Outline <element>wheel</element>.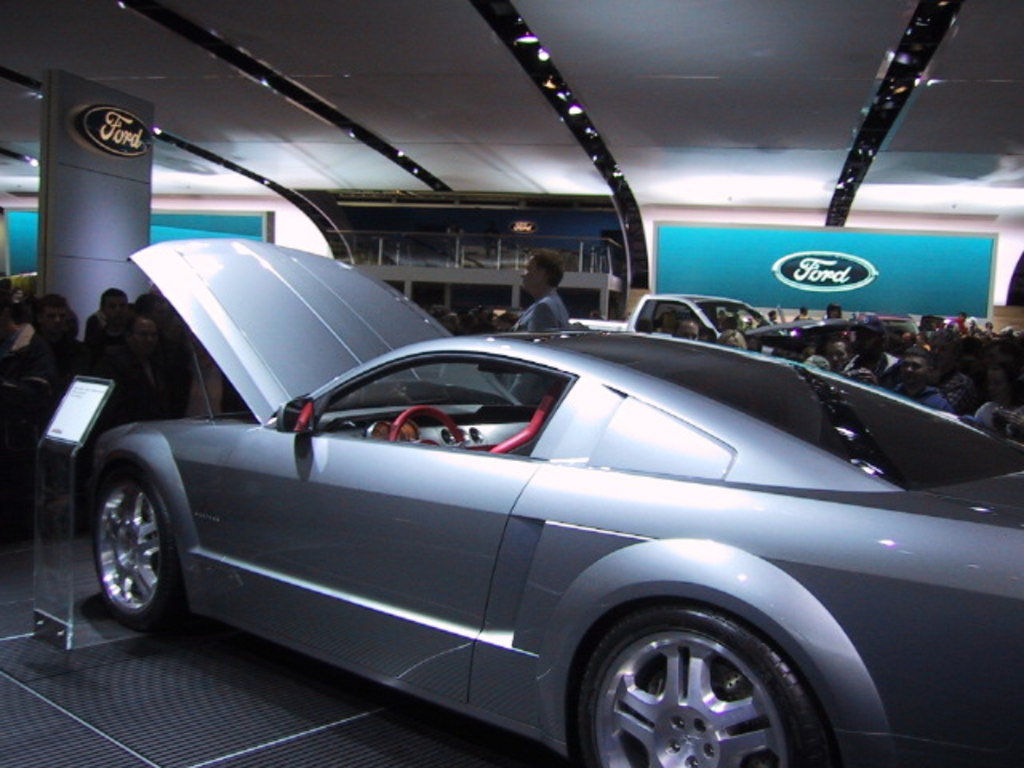
Outline: rect(578, 597, 856, 766).
